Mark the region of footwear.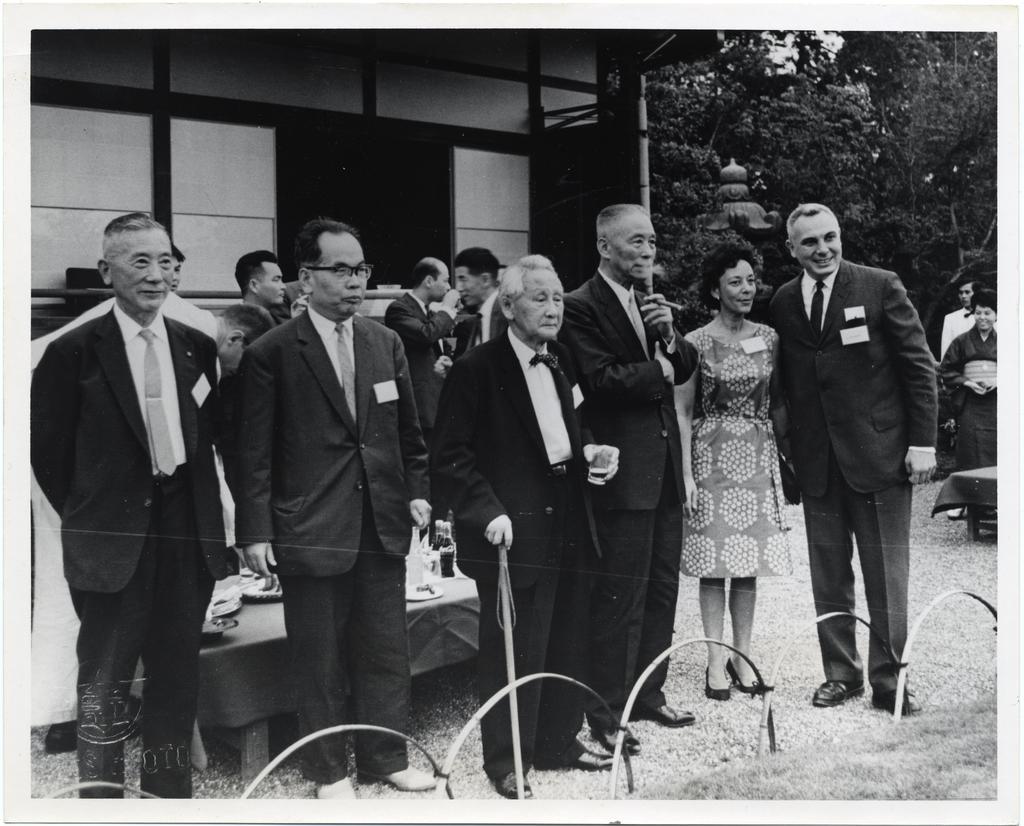
Region: Rect(552, 746, 614, 772).
